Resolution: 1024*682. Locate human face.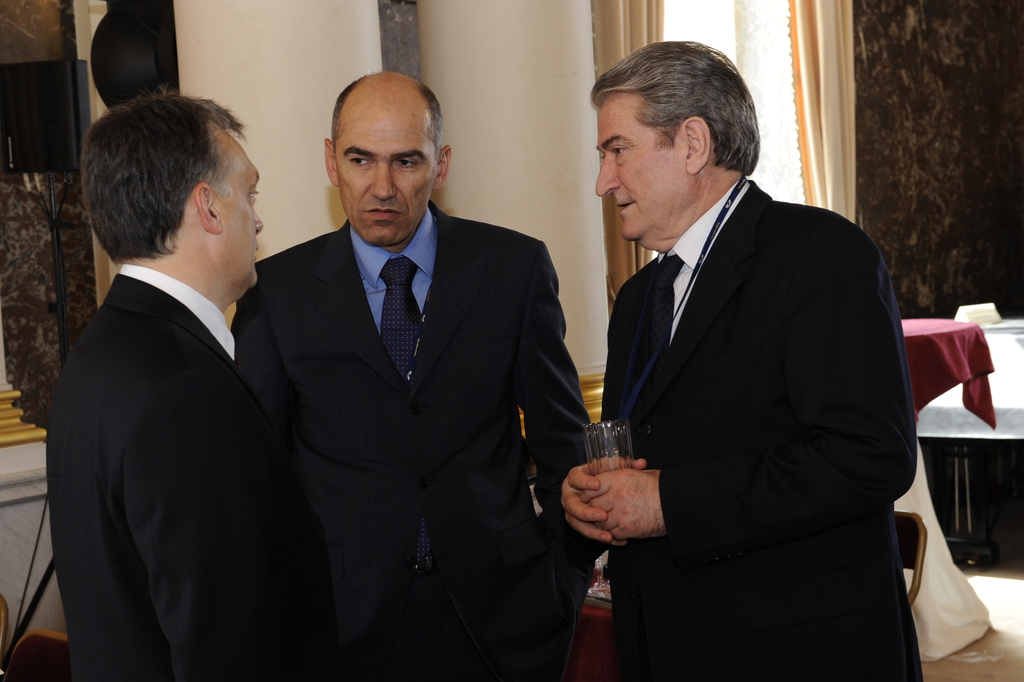
596 101 696 244.
